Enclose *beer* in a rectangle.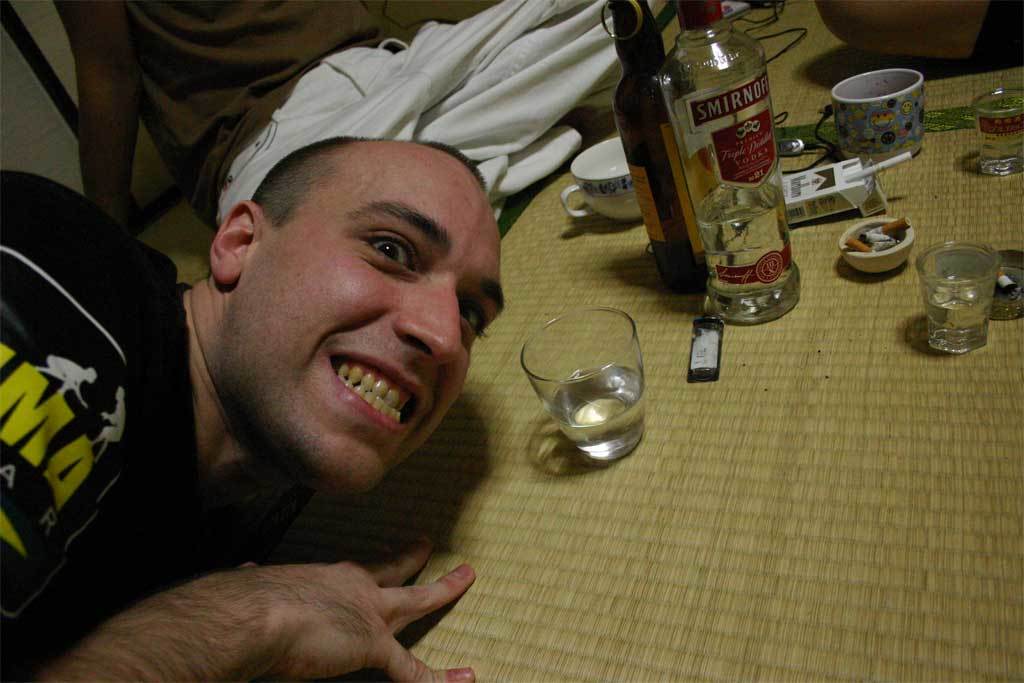
bbox(652, 0, 805, 337).
